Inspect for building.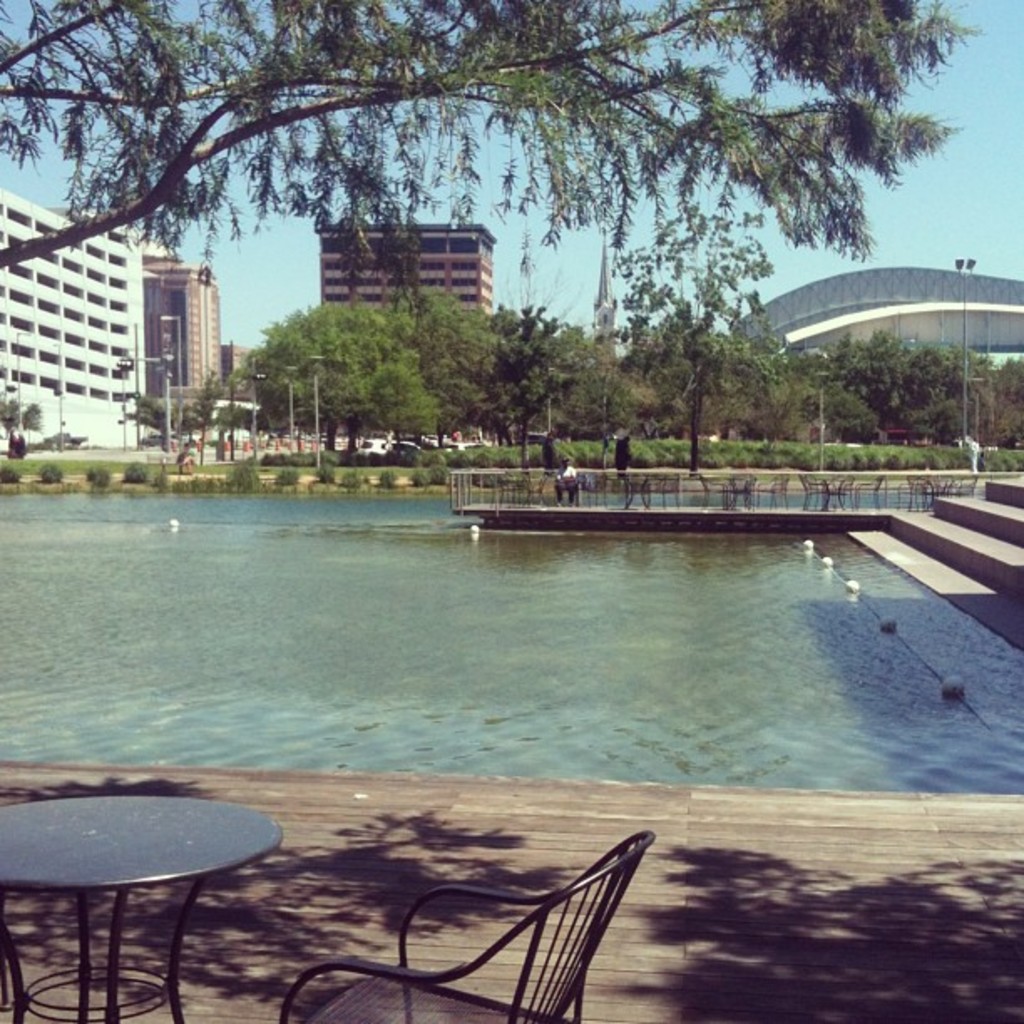
Inspection: 730:268:1022:368.
